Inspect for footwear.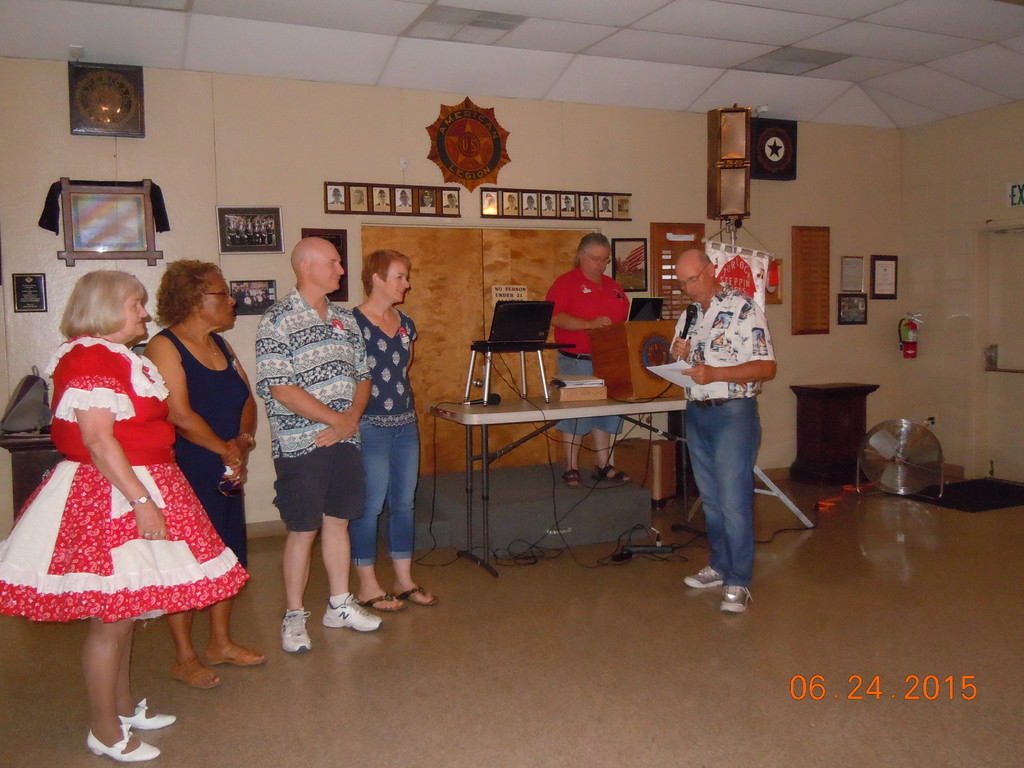
Inspection: locate(562, 467, 580, 487).
